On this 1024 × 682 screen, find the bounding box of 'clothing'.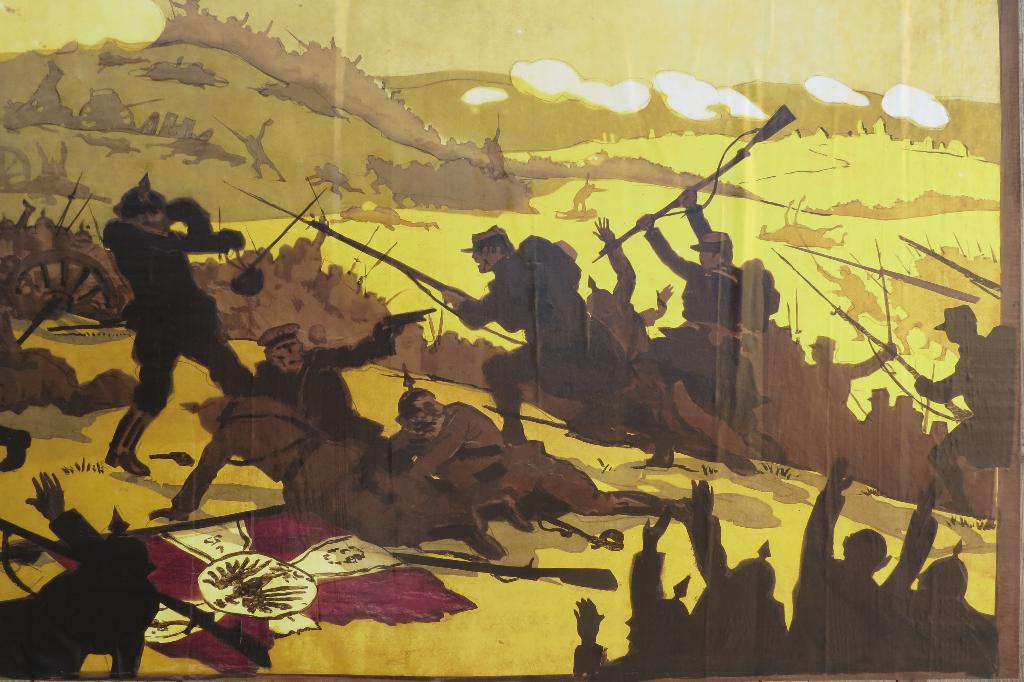
Bounding box: x1=689 y1=513 x2=788 y2=679.
